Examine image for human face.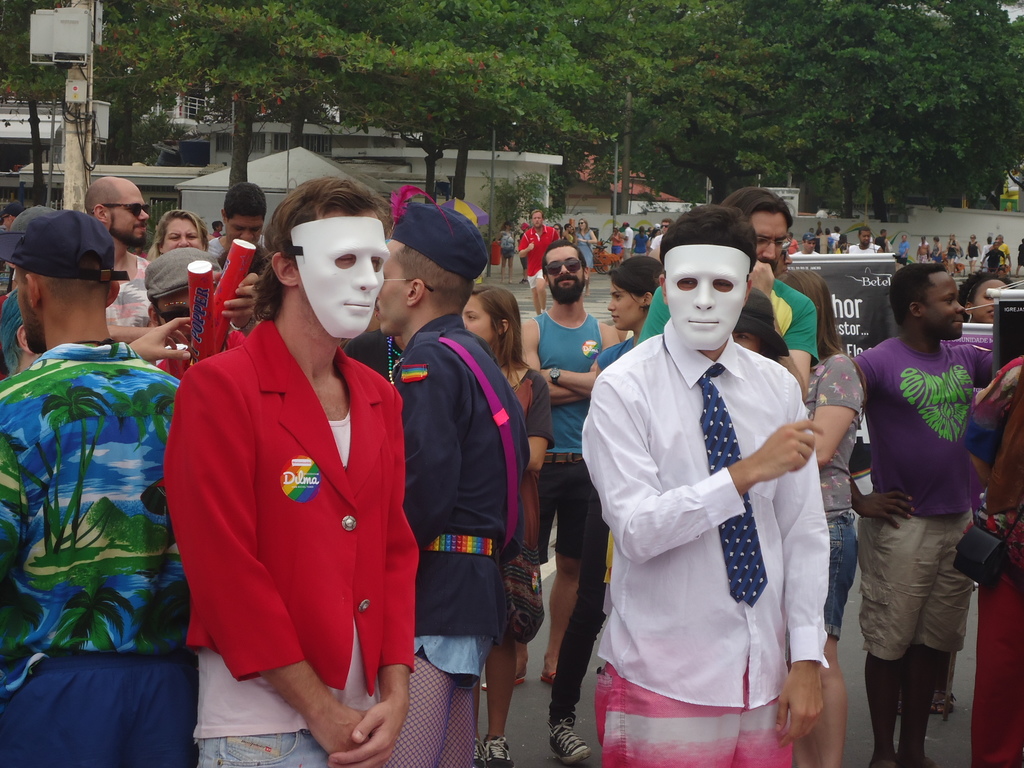
Examination result: bbox(18, 267, 38, 357).
